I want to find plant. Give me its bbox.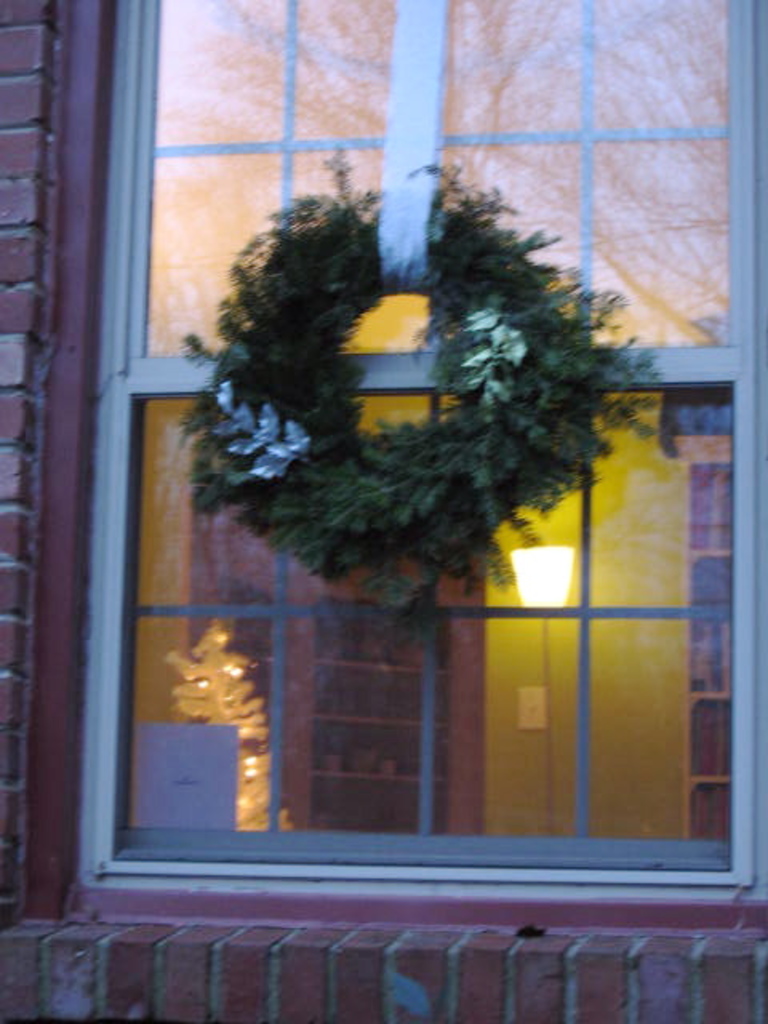
(x1=171, y1=158, x2=666, y2=610).
